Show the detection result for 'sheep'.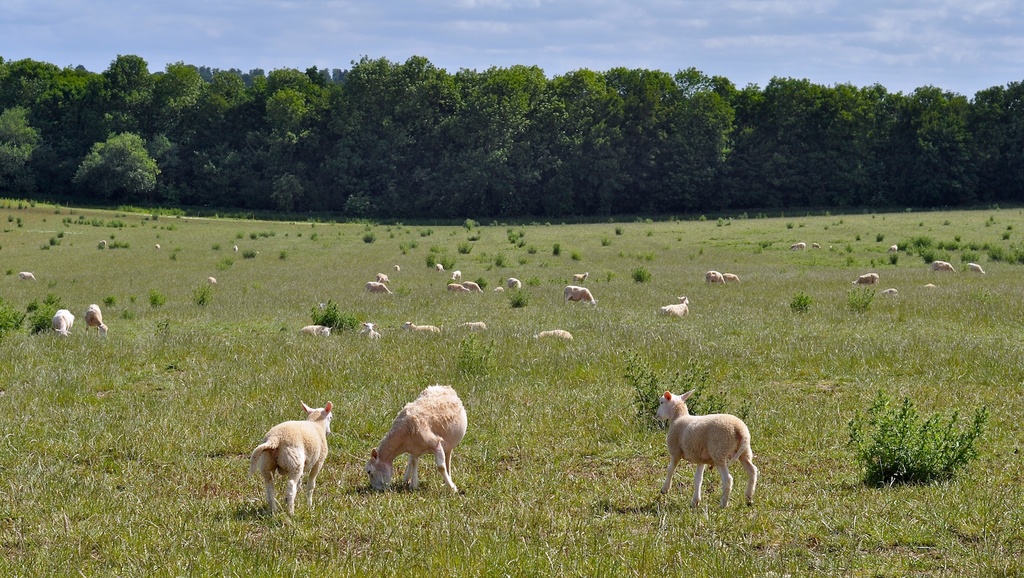
region(968, 266, 987, 272).
